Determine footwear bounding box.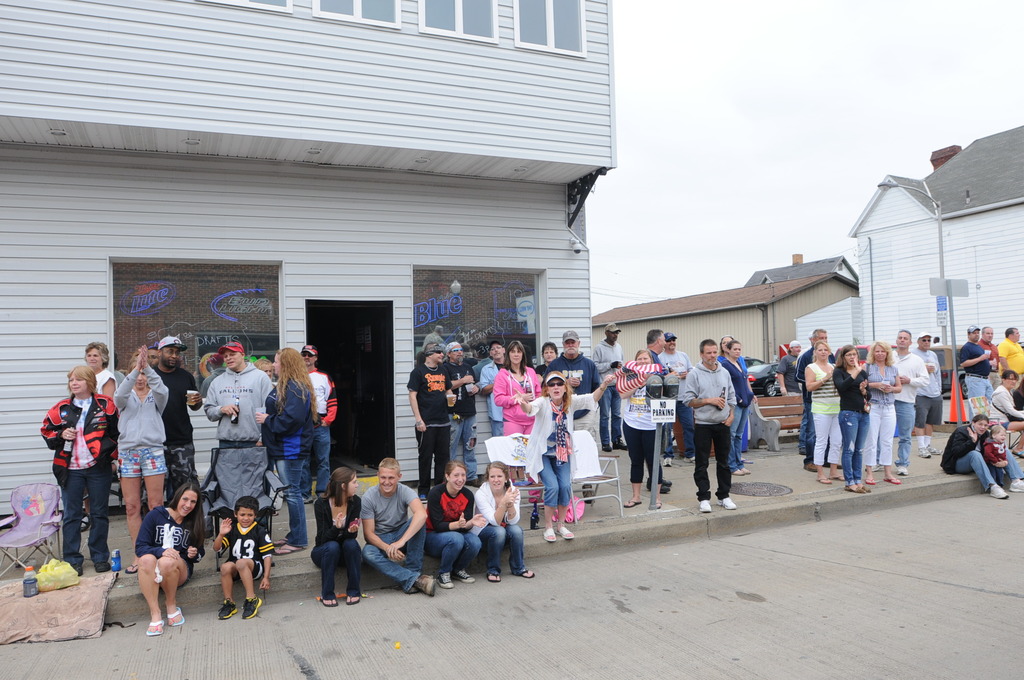
Determined: (858, 485, 870, 489).
